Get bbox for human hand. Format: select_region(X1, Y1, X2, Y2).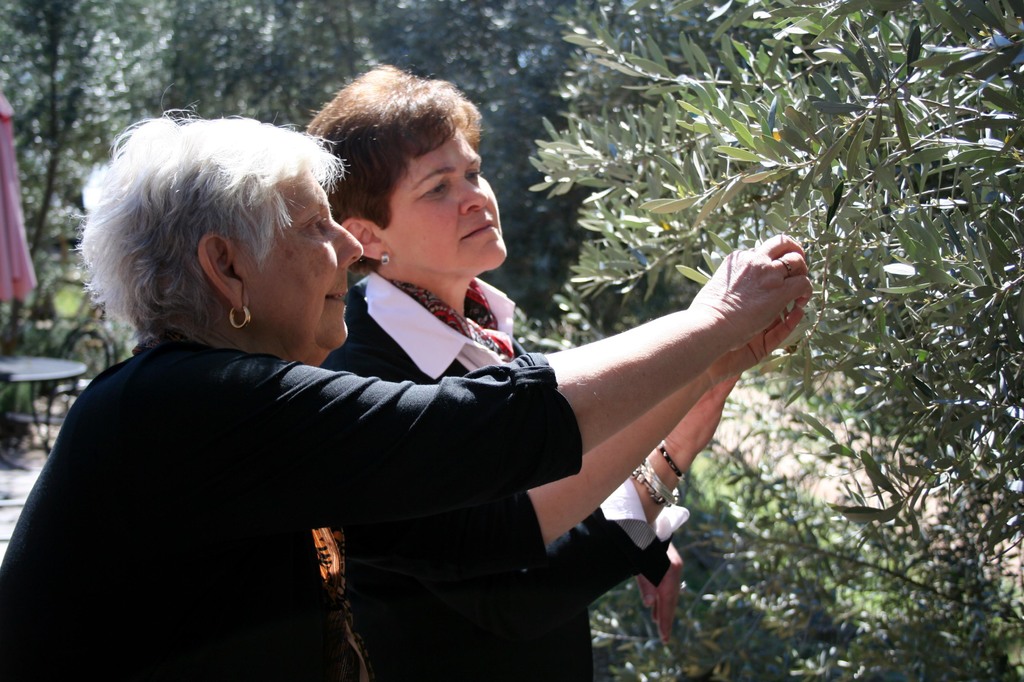
select_region(664, 372, 740, 473).
